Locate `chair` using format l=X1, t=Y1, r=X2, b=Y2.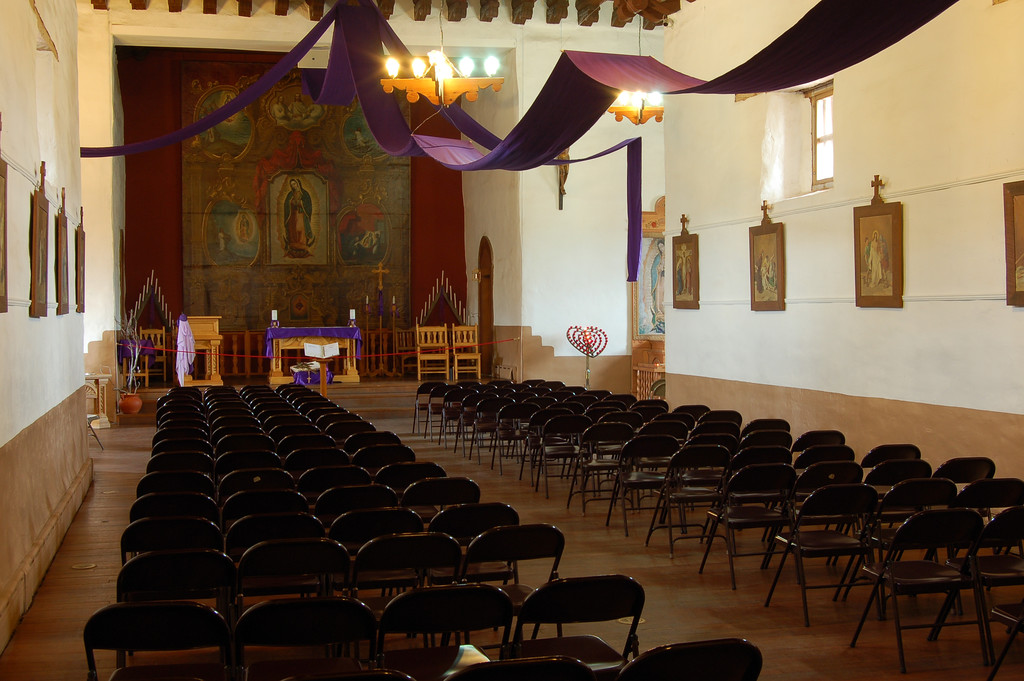
l=311, t=482, r=397, b=521.
